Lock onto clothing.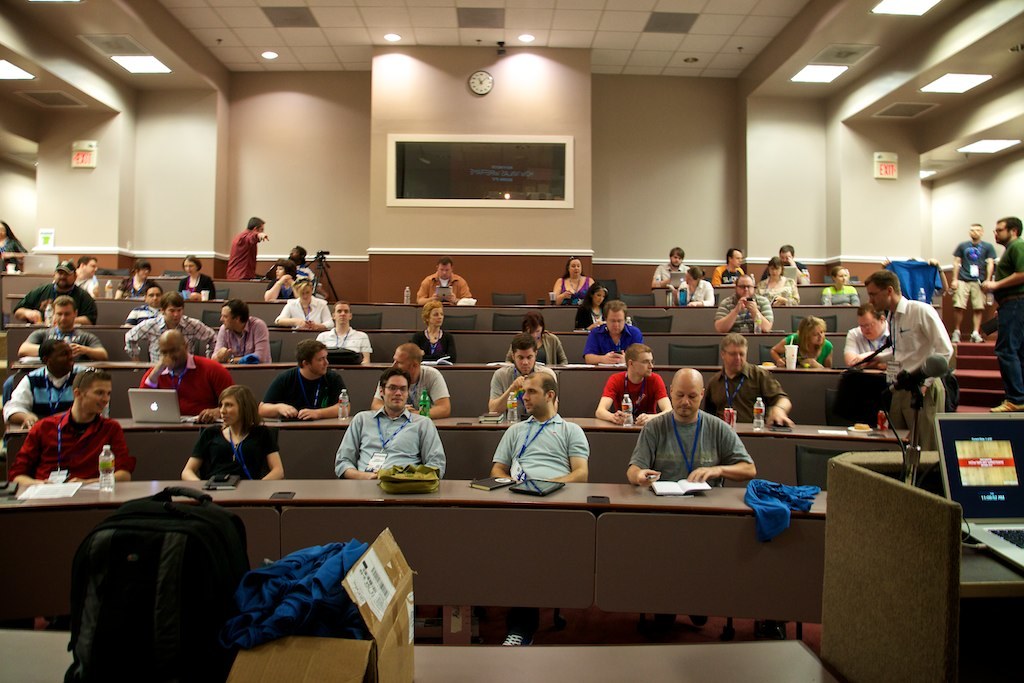
Locked: box(606, 365, 670, 420).
